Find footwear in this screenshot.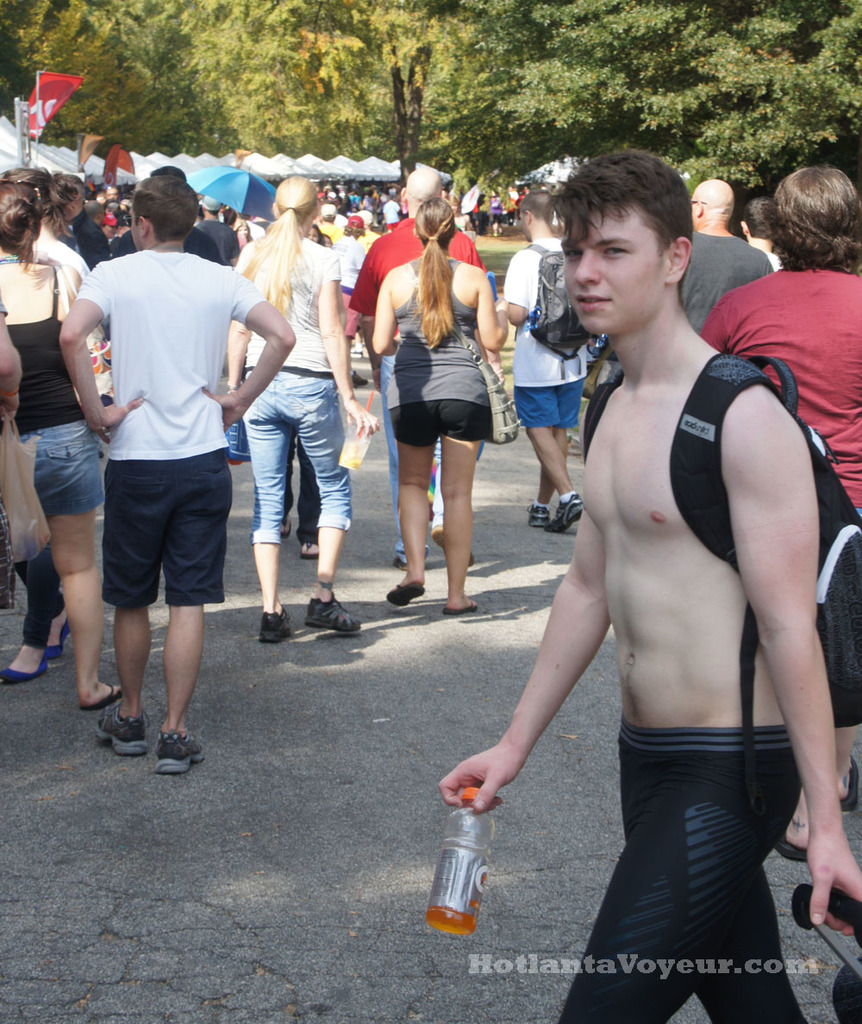
The bounding box for footwear is 776/829/825/868.
